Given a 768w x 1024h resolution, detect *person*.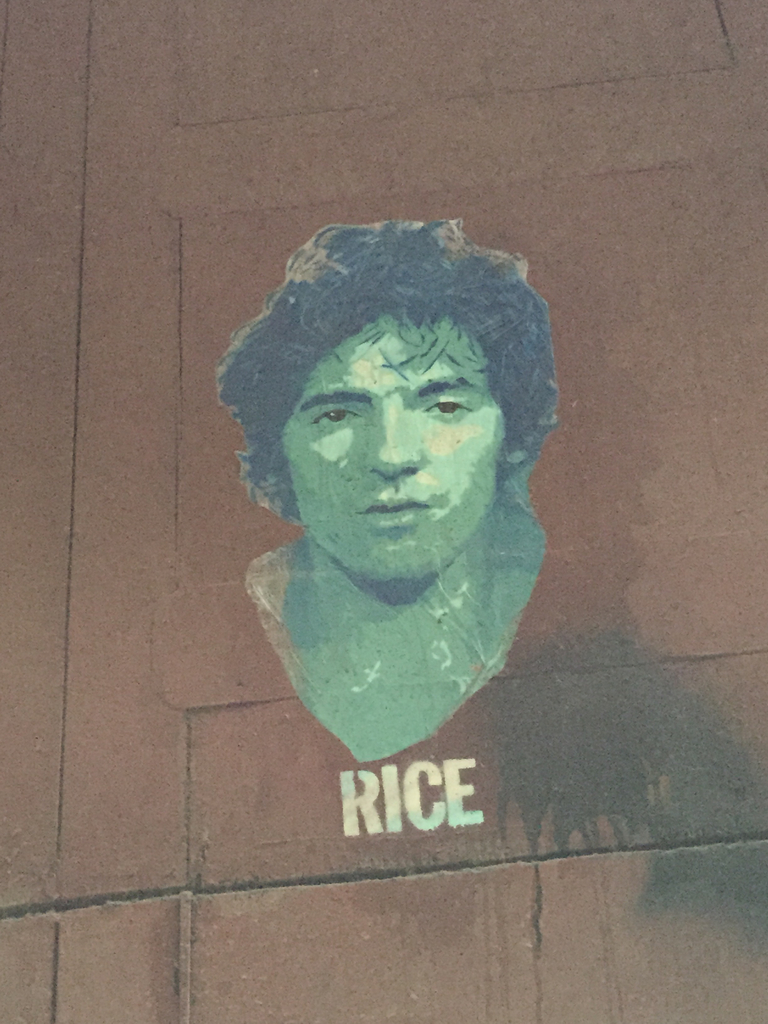
[214, 221, 558, 764].
